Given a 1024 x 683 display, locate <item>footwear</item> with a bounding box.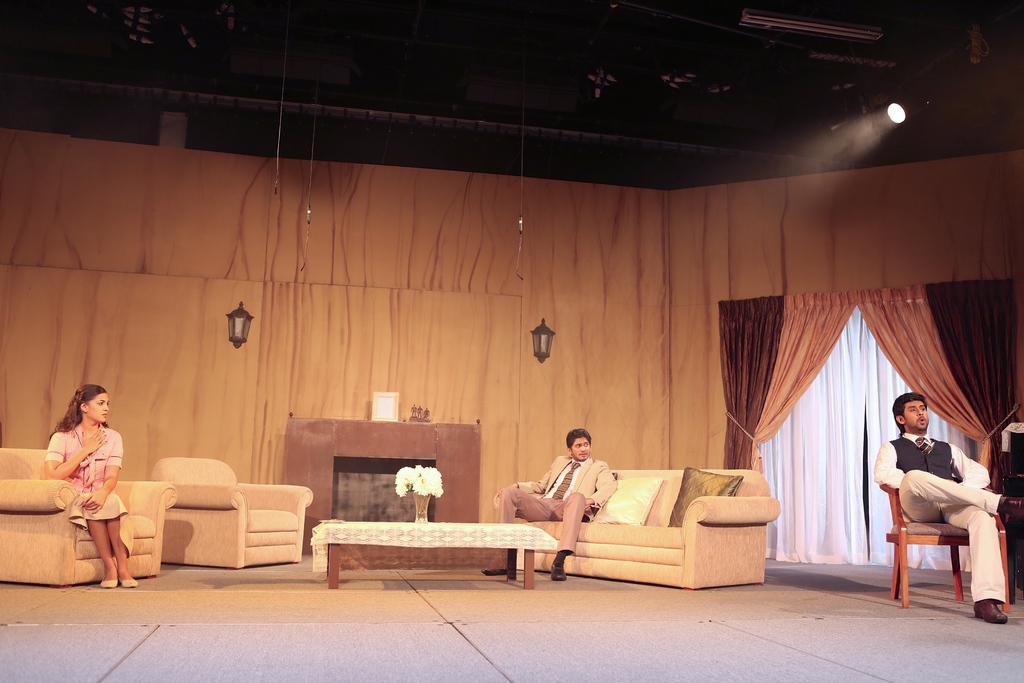
Located: bbox(99, 562, 122, 591).
